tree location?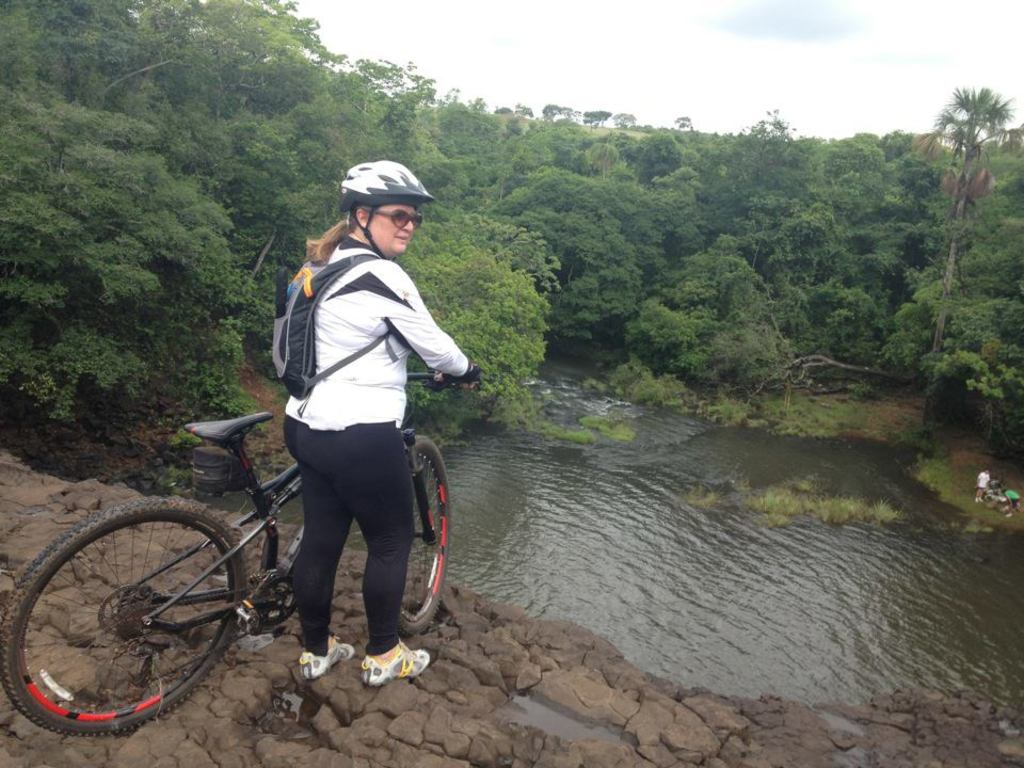
<region>928, 78, 1012, 356</region>
